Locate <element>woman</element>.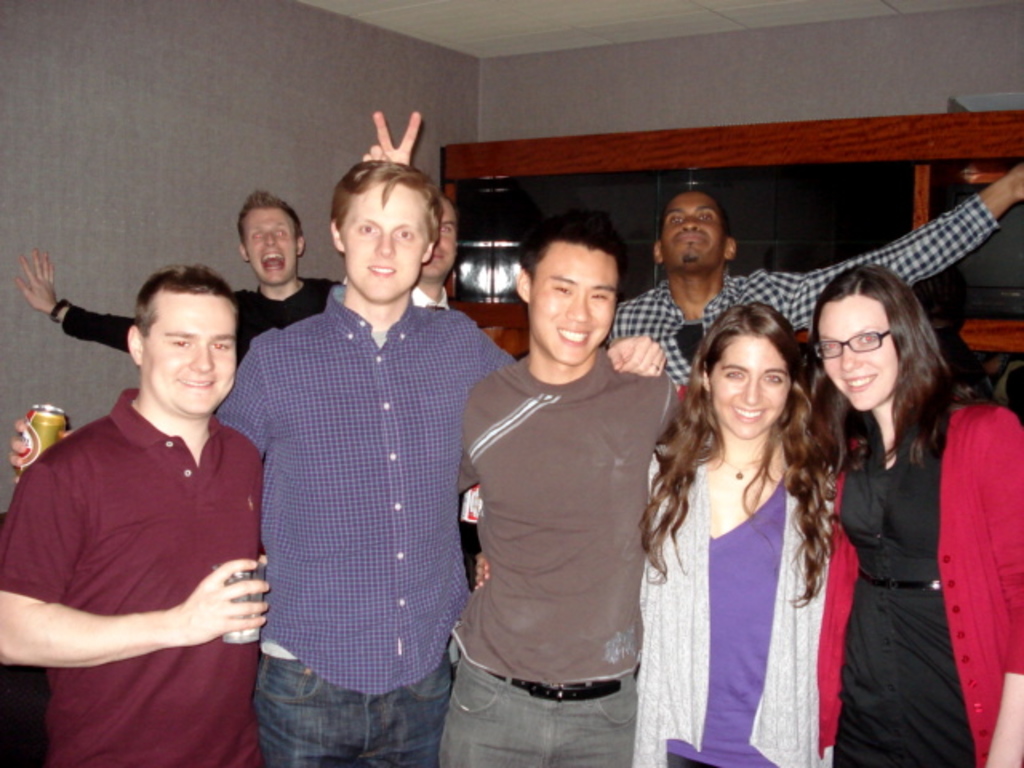
Bounding box: (x1=472, y1=304, x2=846, y2=766).
